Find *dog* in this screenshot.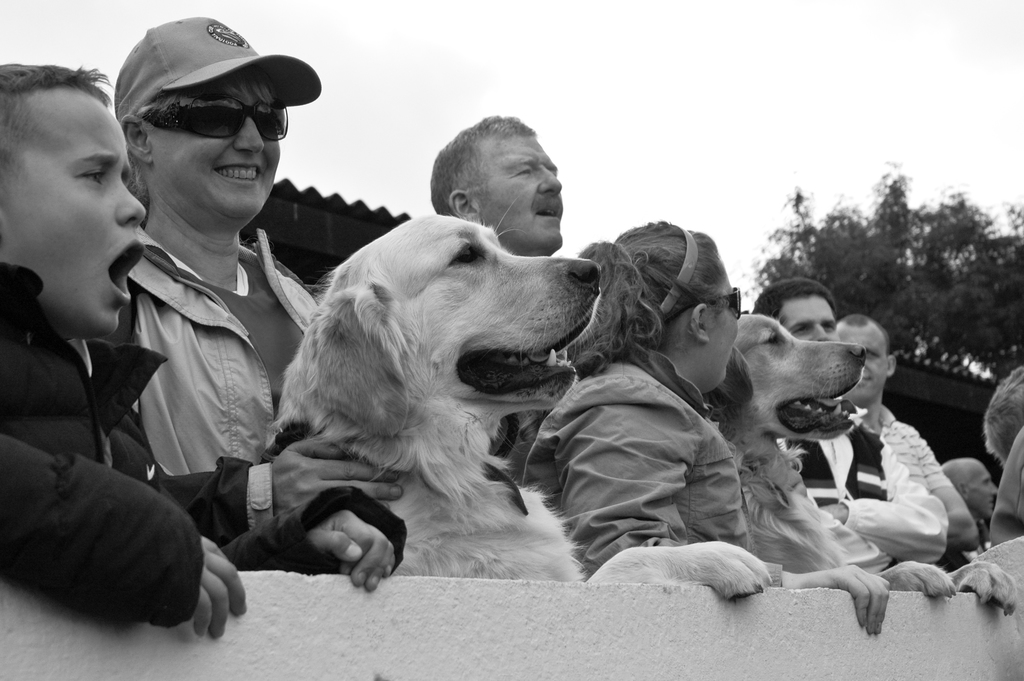
The bounding box for *dog* is <box>259,209,781,581</box>.
